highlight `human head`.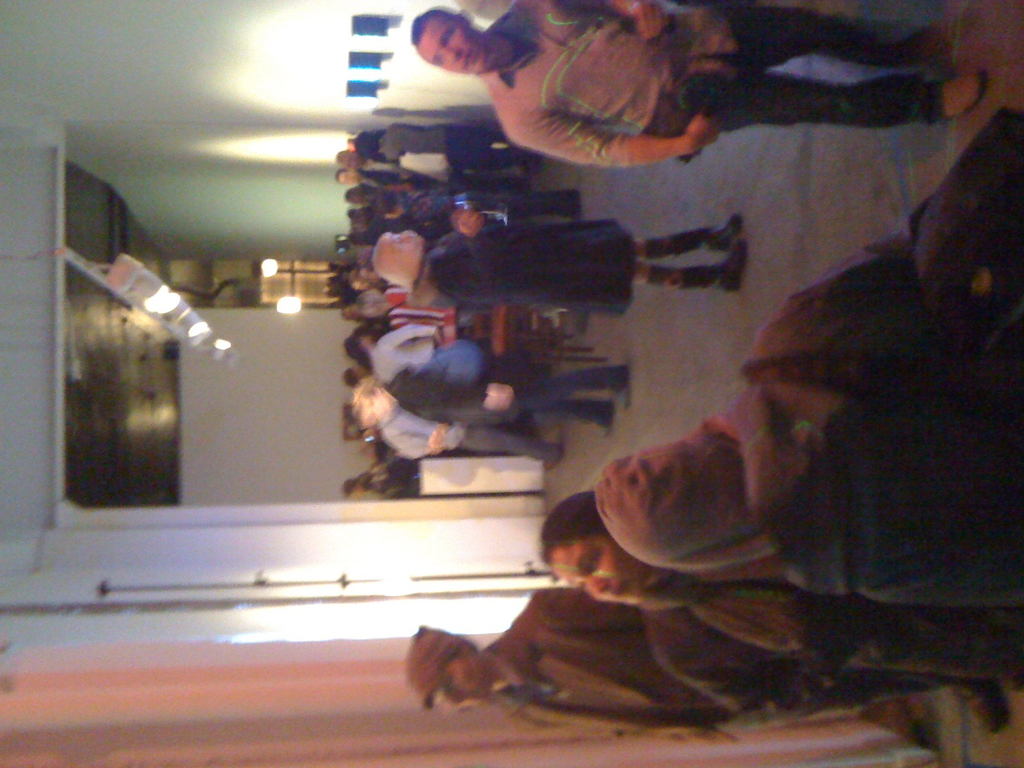
Highlighted region: crop(409, 627, 493, 712).
